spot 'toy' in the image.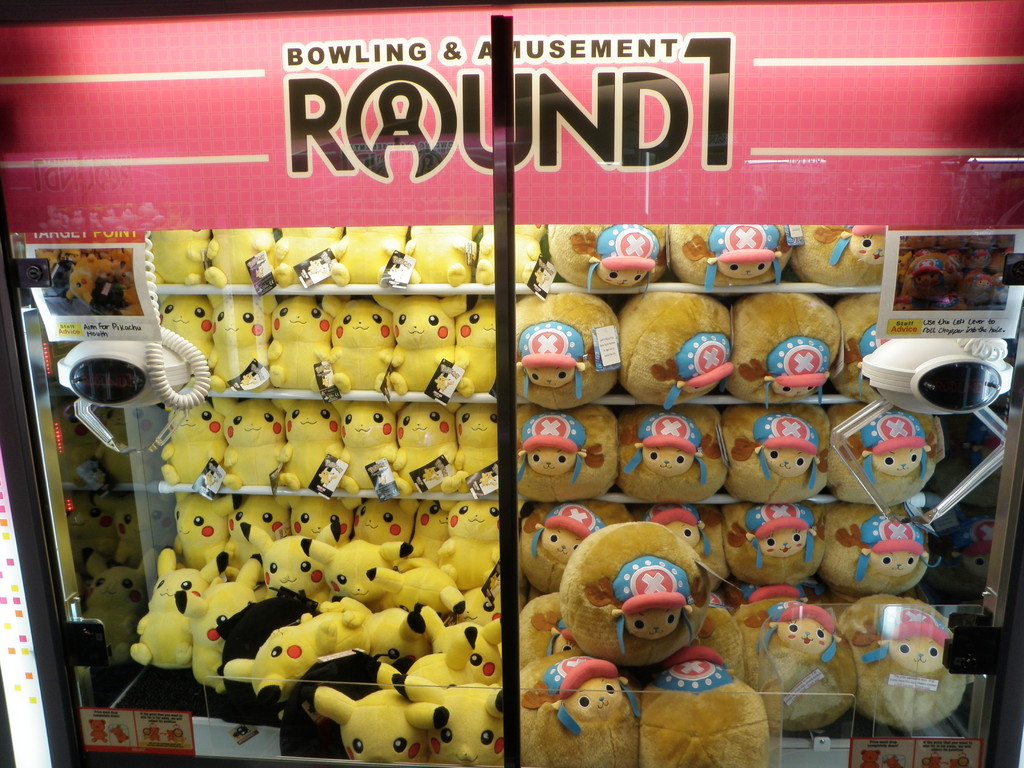
'toy' found at x1=544 y1=521 x2=728 y2=696.
